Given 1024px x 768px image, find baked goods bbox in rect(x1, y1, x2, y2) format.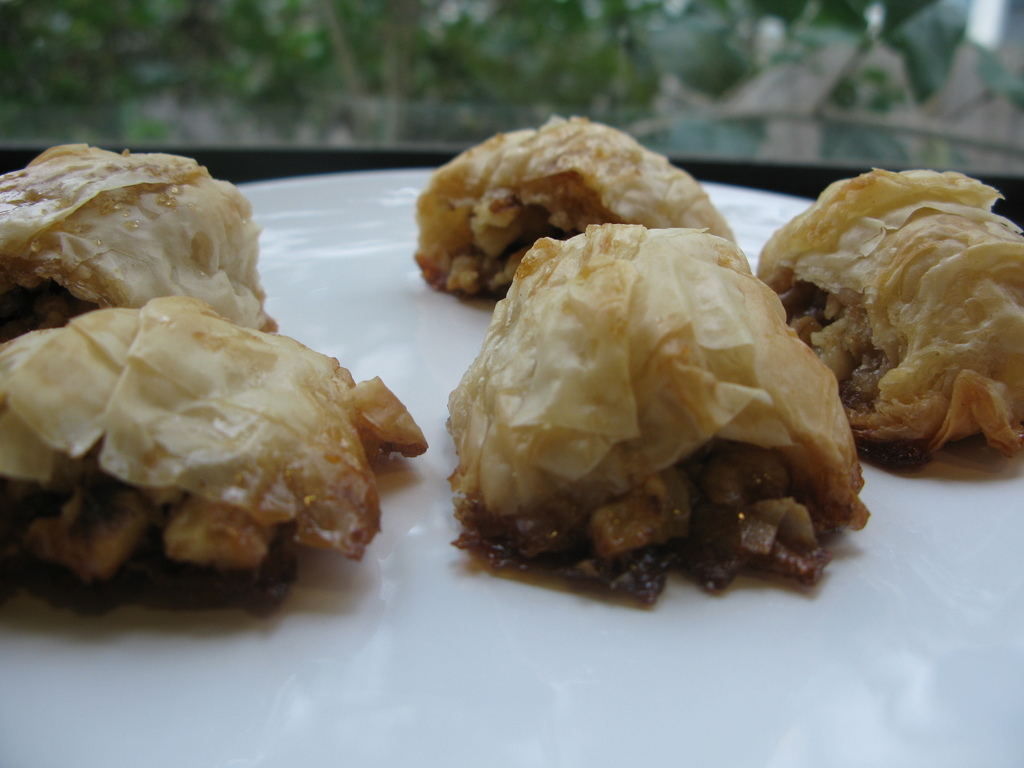
rect(438, 204, 883, 608).
